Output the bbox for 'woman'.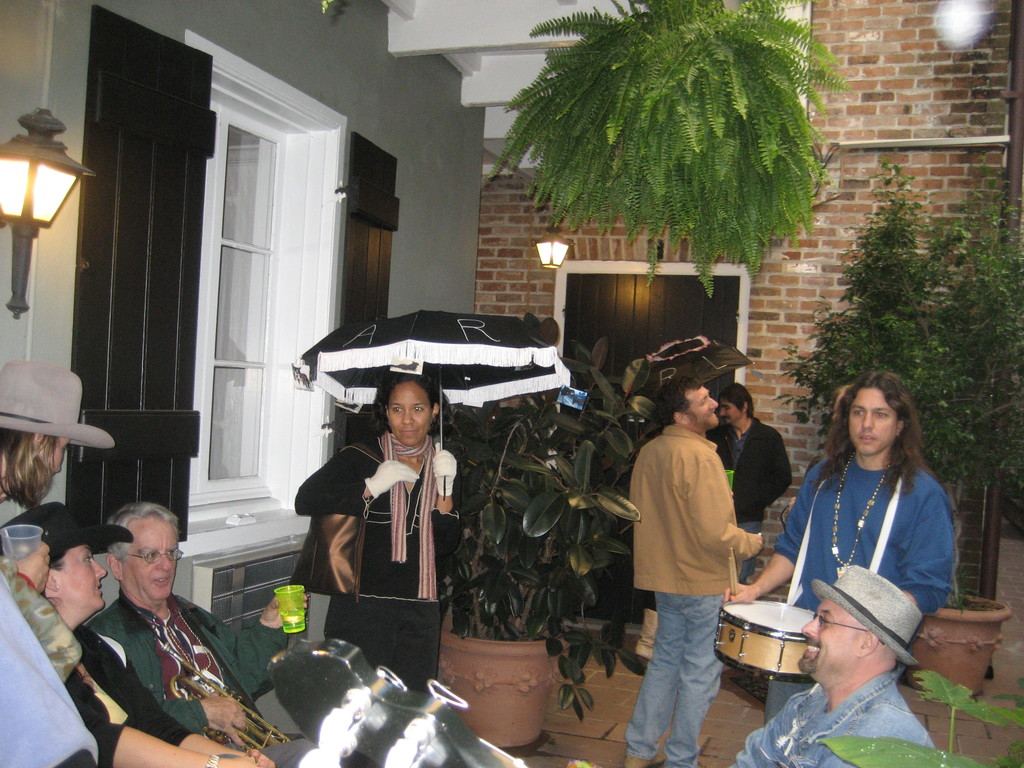
{"left": 703, "top": 388, "right": 796, "bottom": 591}.
